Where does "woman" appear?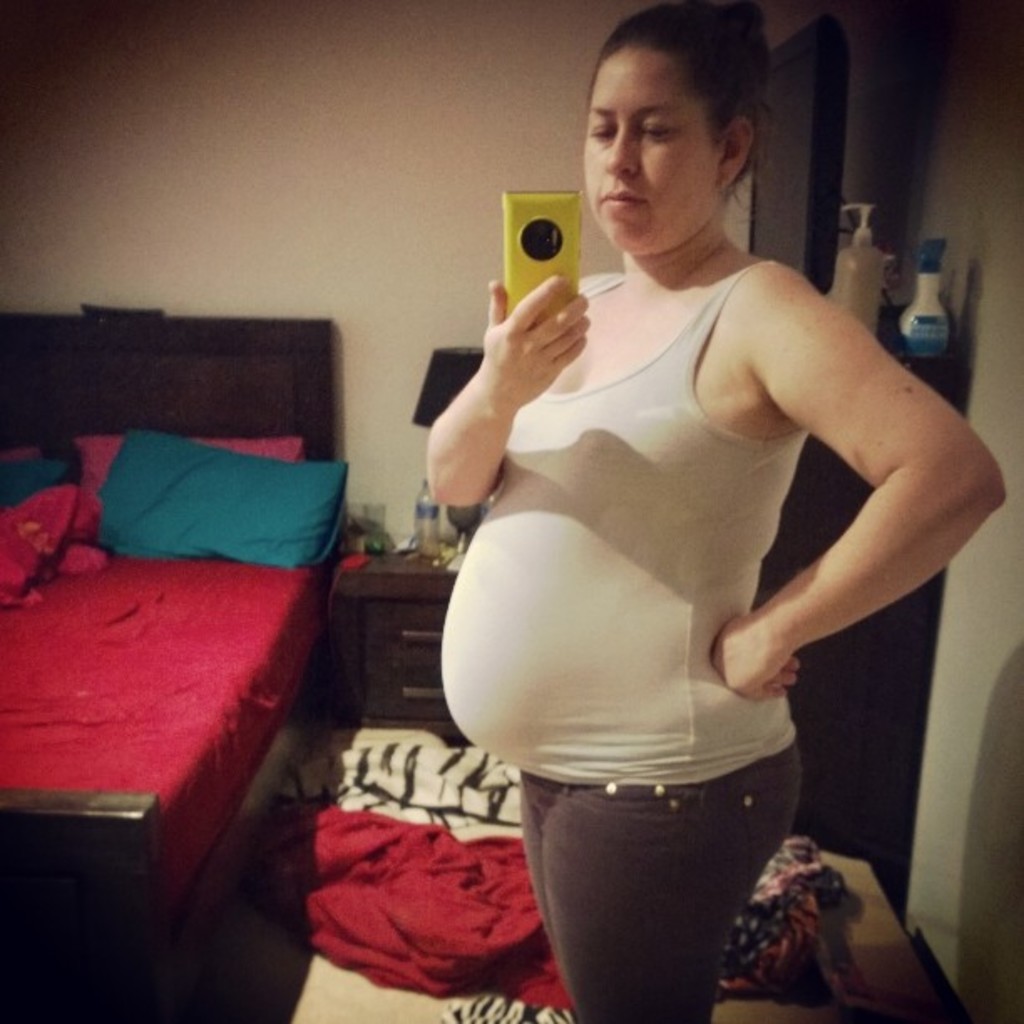
Appears at bbox=[430, 0, 1014, 1022].
